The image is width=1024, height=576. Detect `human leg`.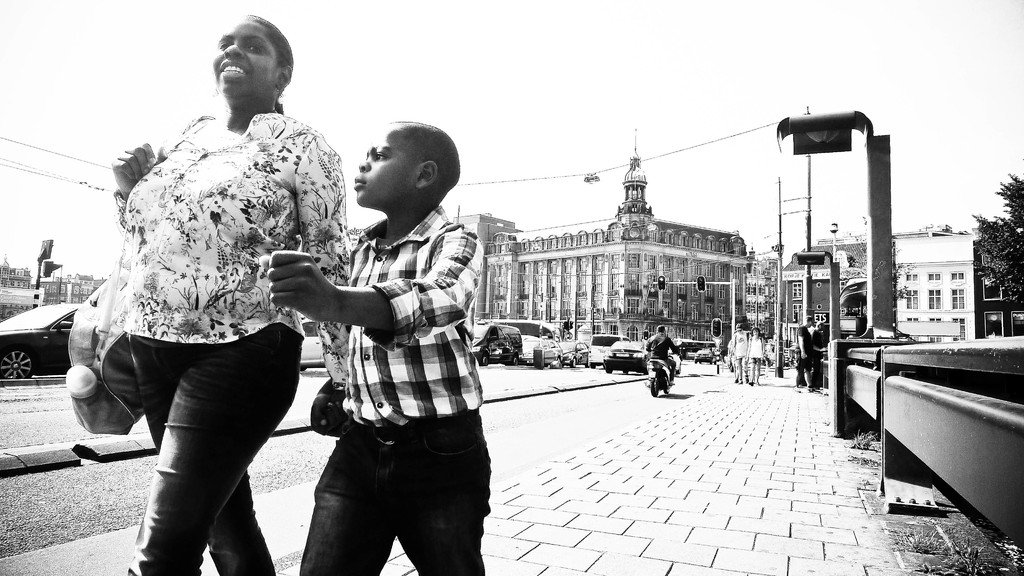
Detection: l=124, t=323, r=280, b=575.
